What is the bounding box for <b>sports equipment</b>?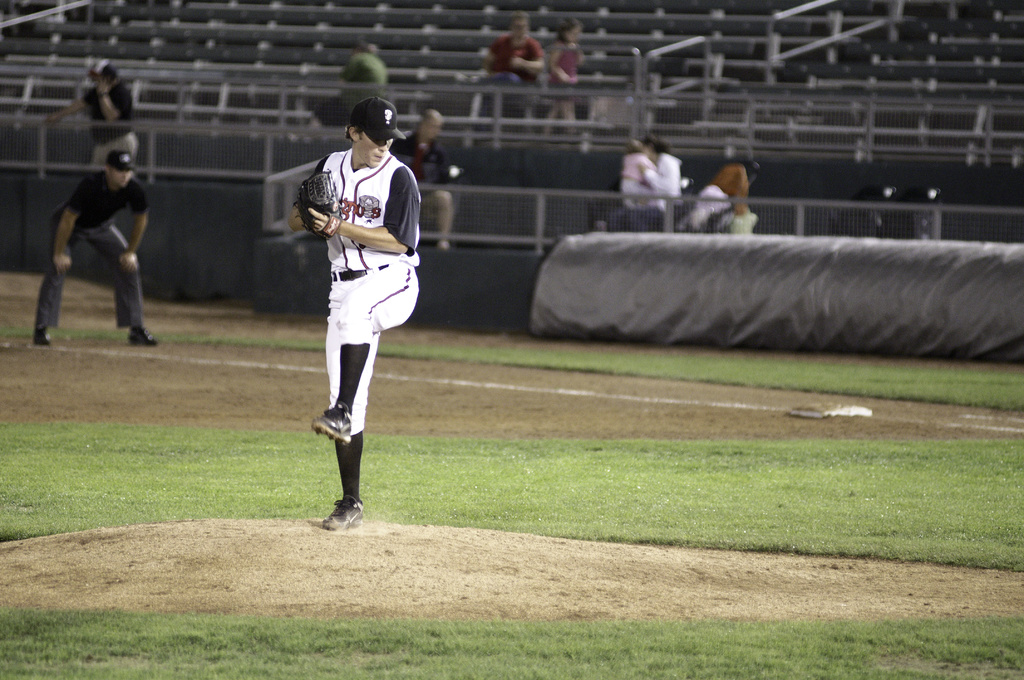
312 401 353 443.
